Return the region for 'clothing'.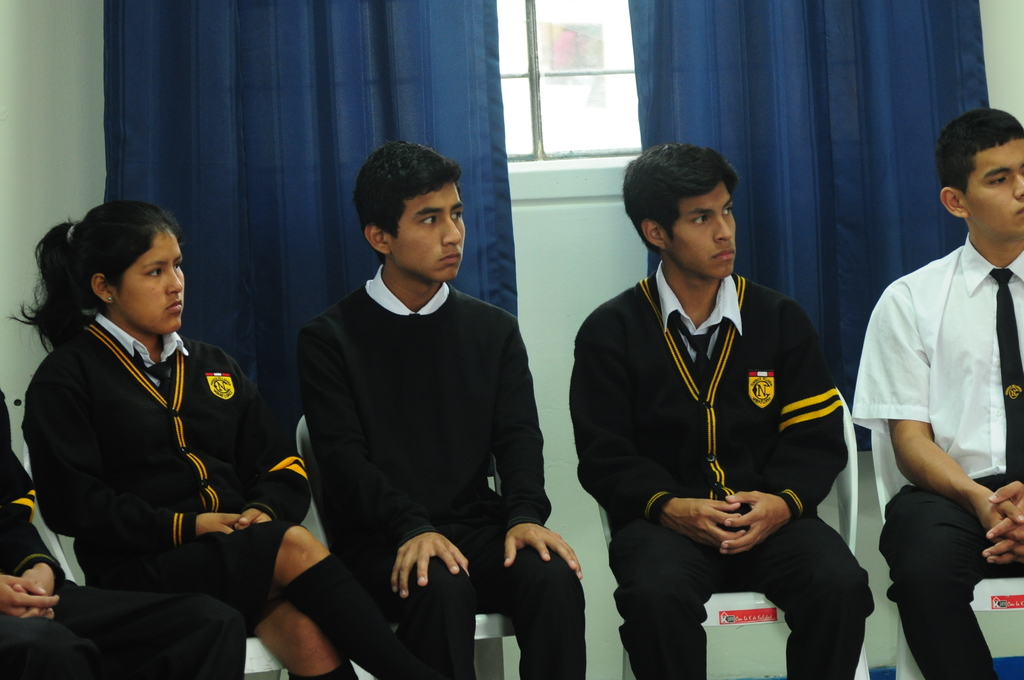
detection(566, 258, 876, 679).
